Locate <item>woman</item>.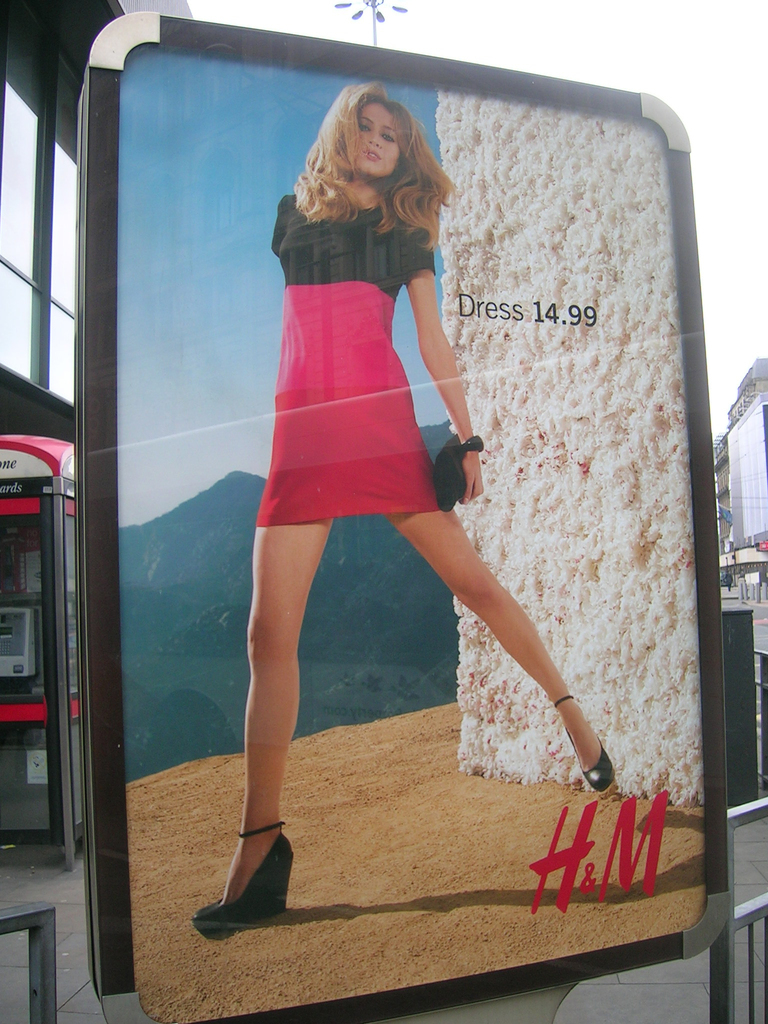
Bounding box: <box>191,77,622,937</box>.
